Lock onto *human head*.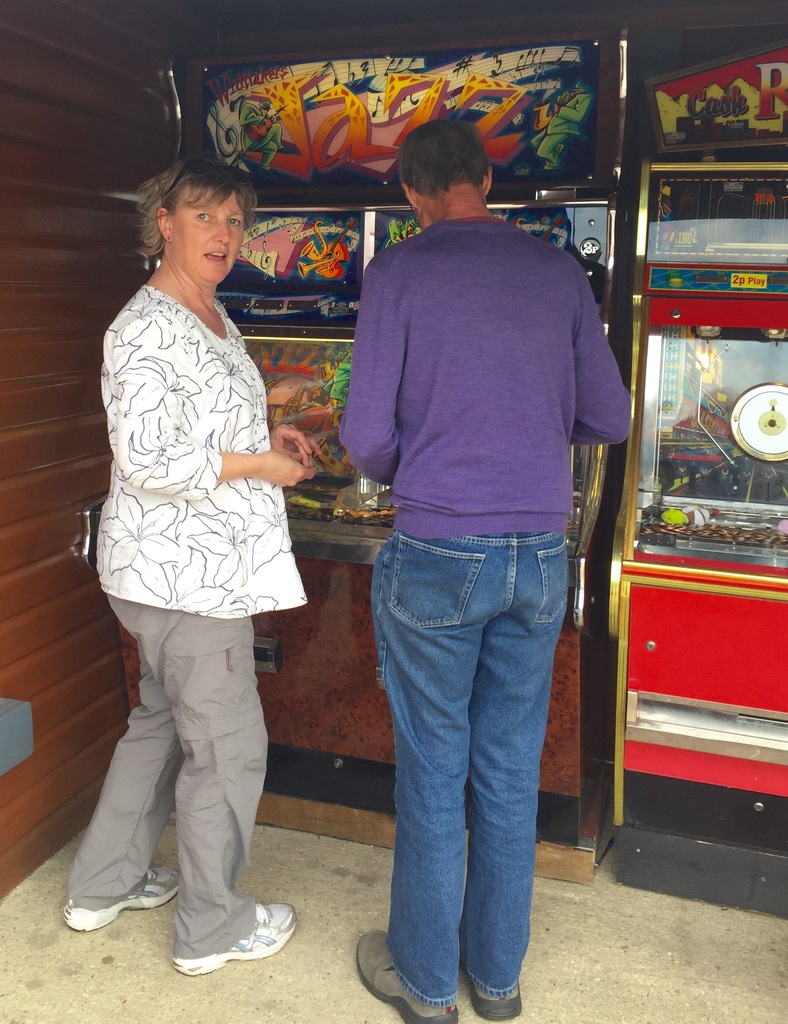
Locked: 404 120 493 227.
